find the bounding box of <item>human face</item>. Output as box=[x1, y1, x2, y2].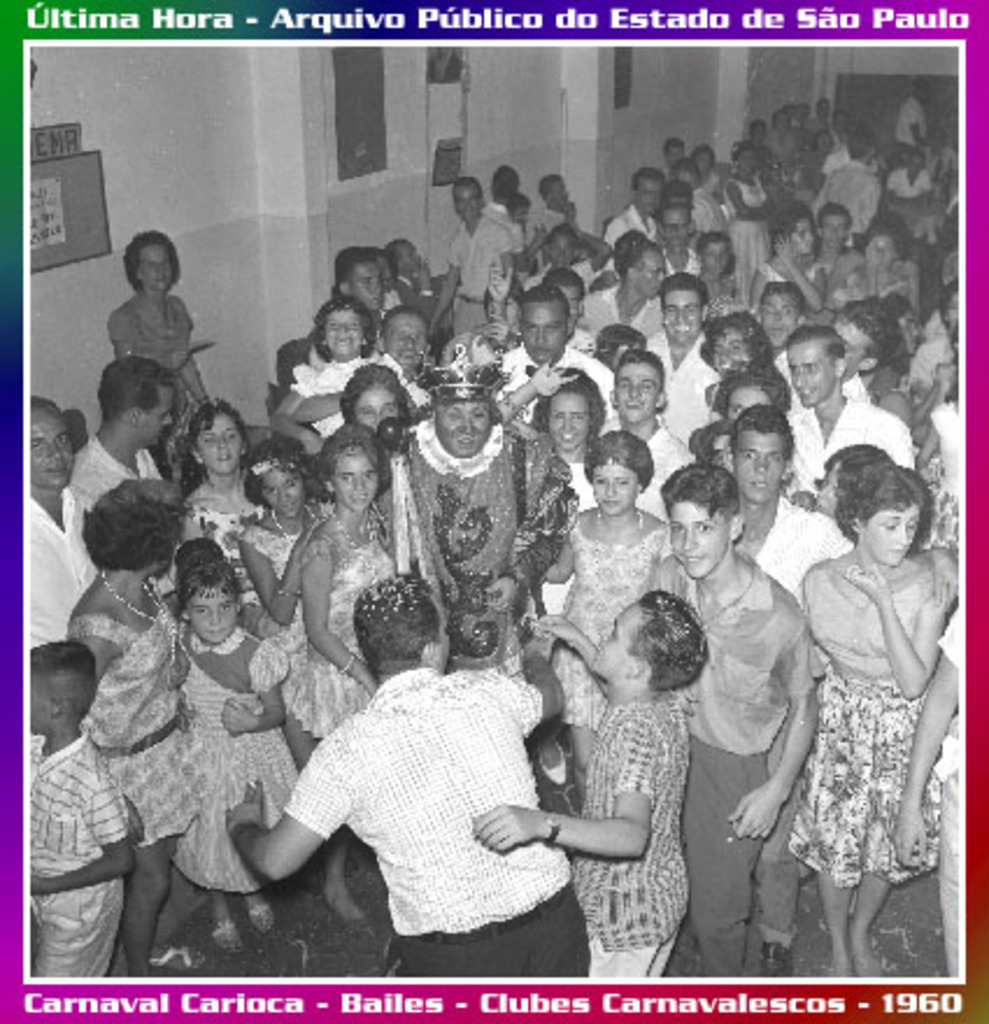
box=[542, 235, 572, 272].
